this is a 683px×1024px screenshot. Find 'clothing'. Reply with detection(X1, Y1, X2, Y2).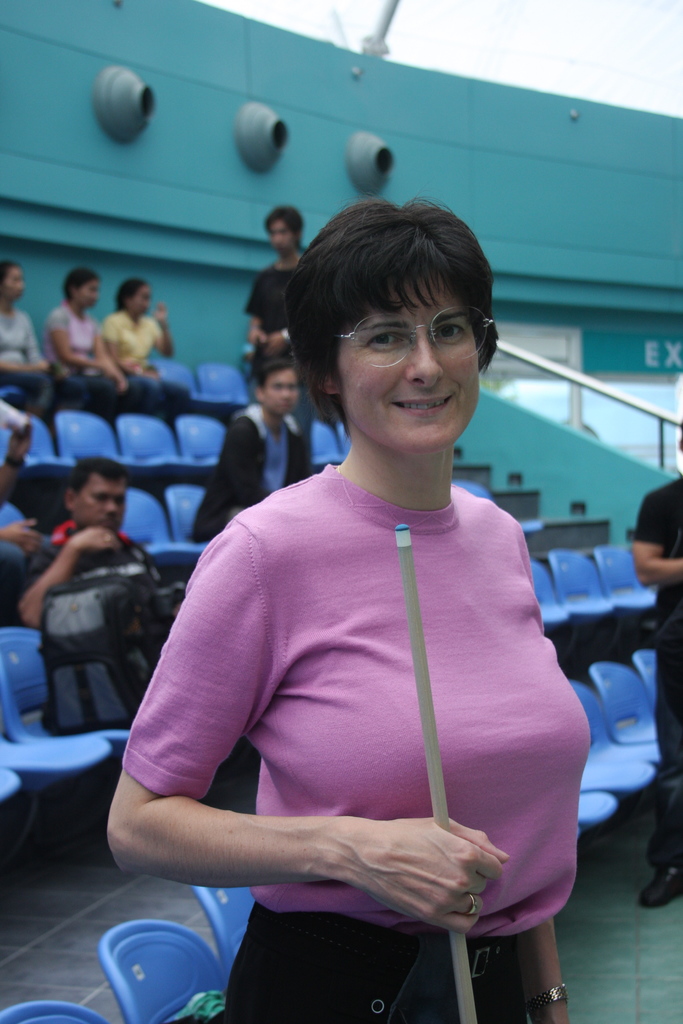
detection(636, 472, 682, 867).
